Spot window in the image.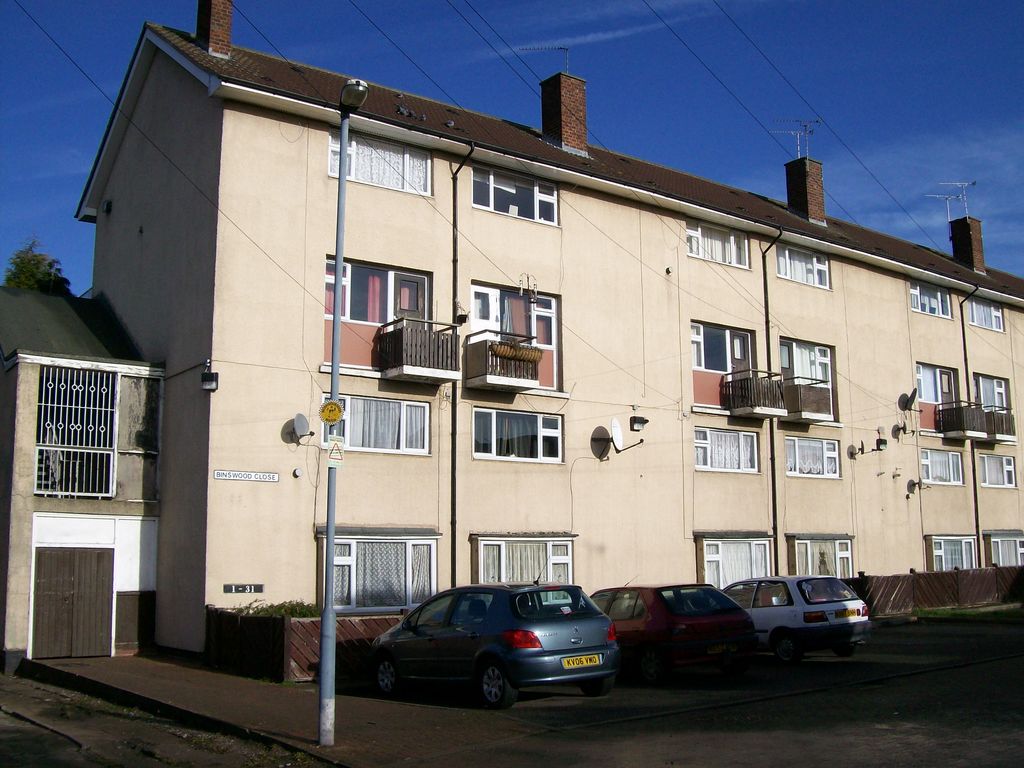
window found at Rect(968, 296, 1004, 332).
